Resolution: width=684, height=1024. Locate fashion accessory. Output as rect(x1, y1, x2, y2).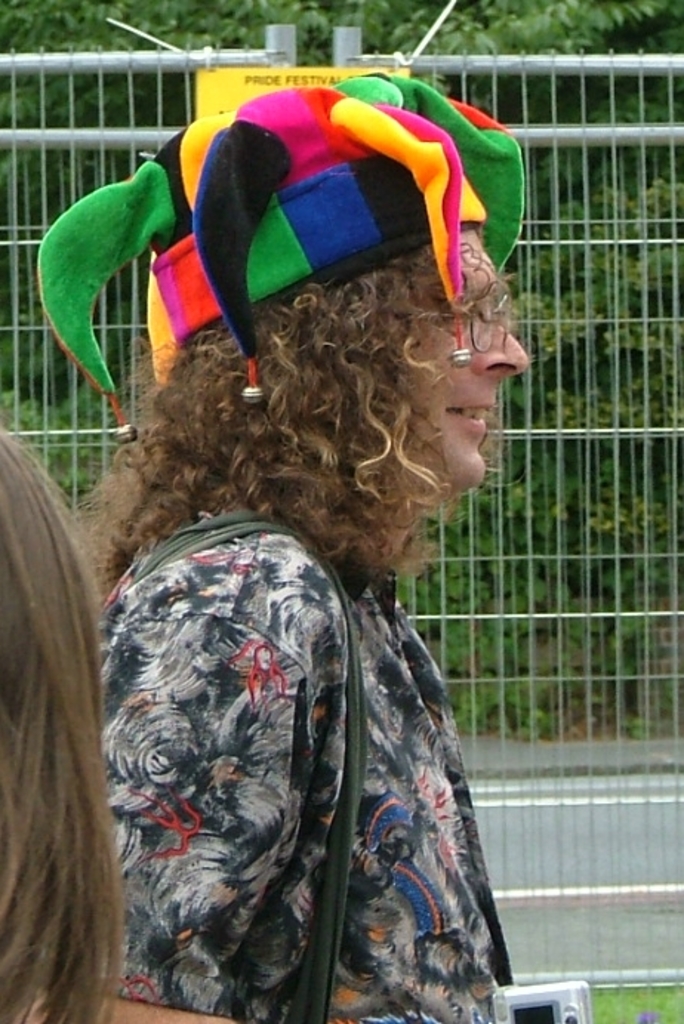
rect(0, 71, 224, 508).
